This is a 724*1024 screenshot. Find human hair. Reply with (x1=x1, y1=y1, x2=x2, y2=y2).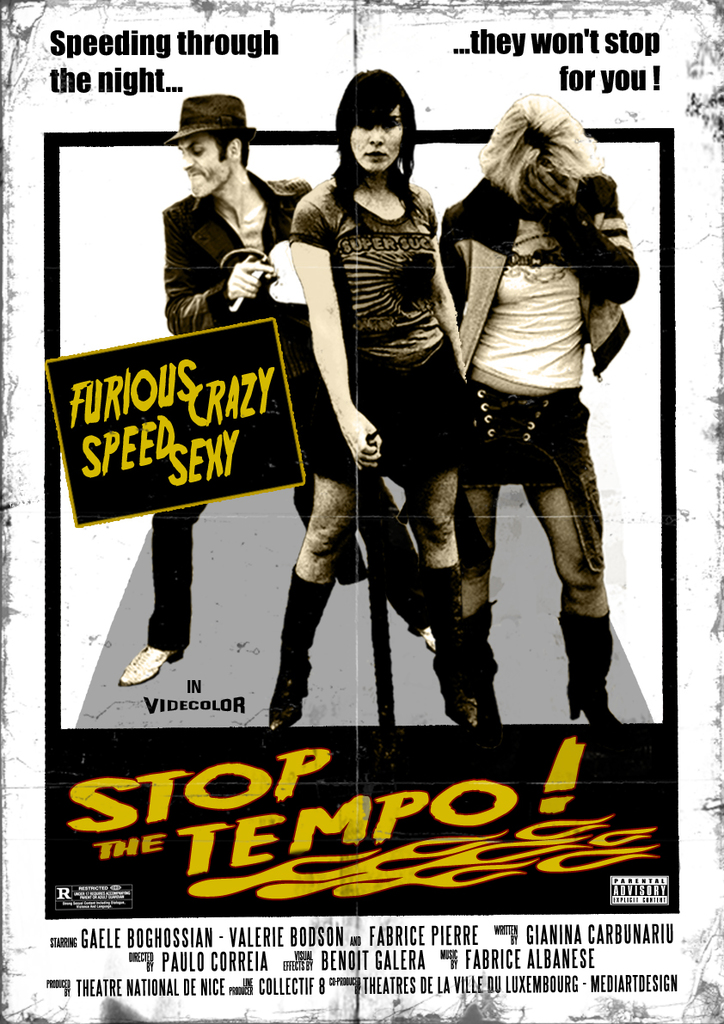
(x1=206, y1=133, x2=250, y2=172).
